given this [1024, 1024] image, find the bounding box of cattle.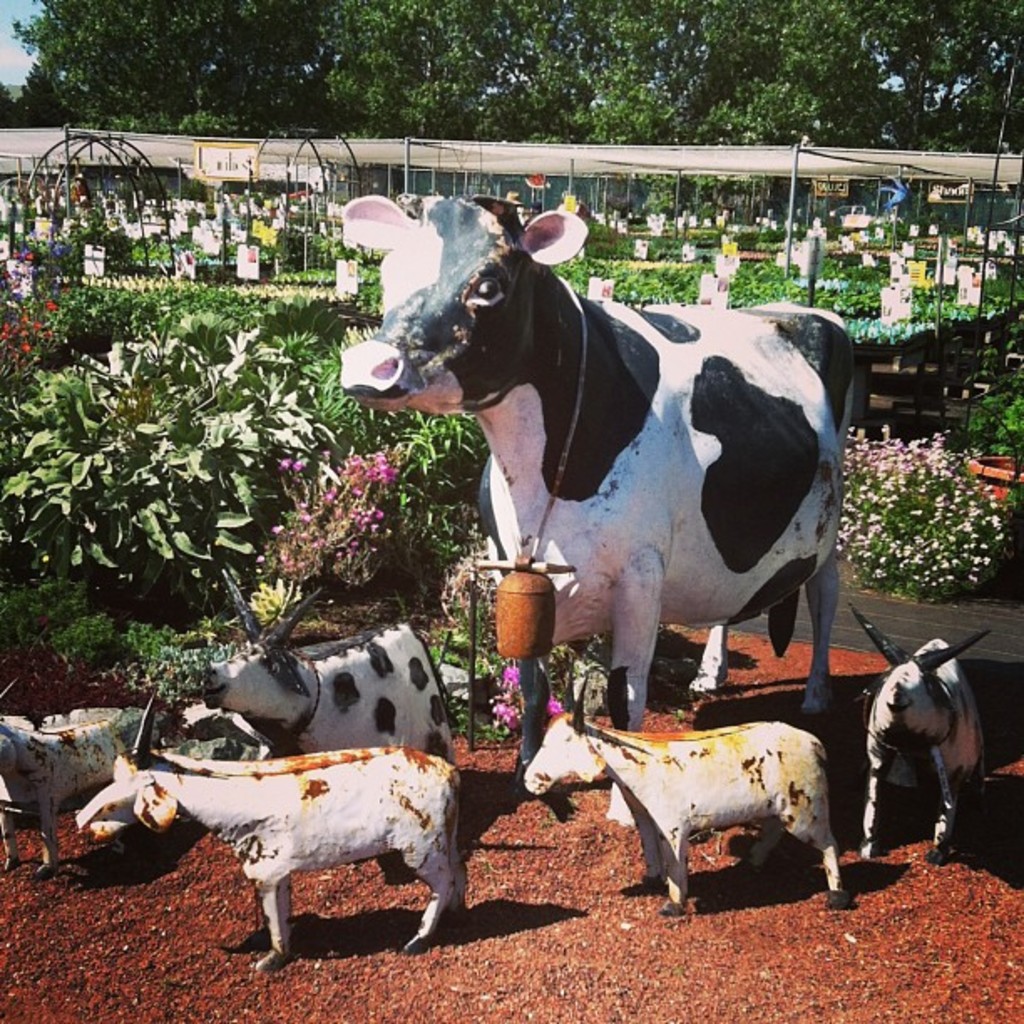
<bbox>529, 678, 860, 912</bbox>.
